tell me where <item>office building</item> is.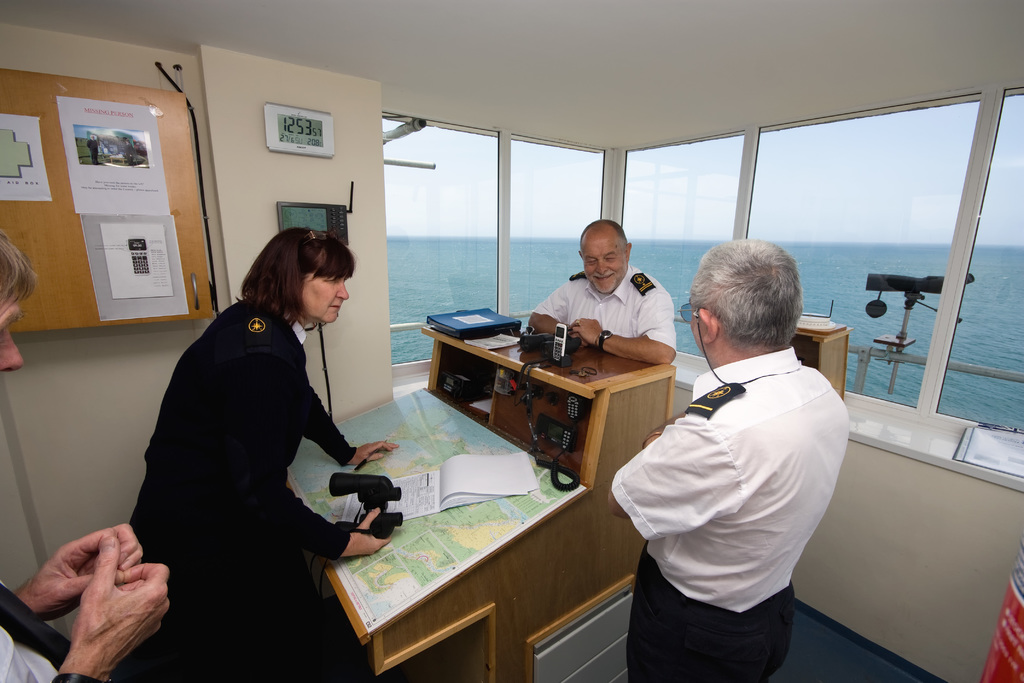
<item>office building</item> is at locate(0, 0, 1023, 682).
